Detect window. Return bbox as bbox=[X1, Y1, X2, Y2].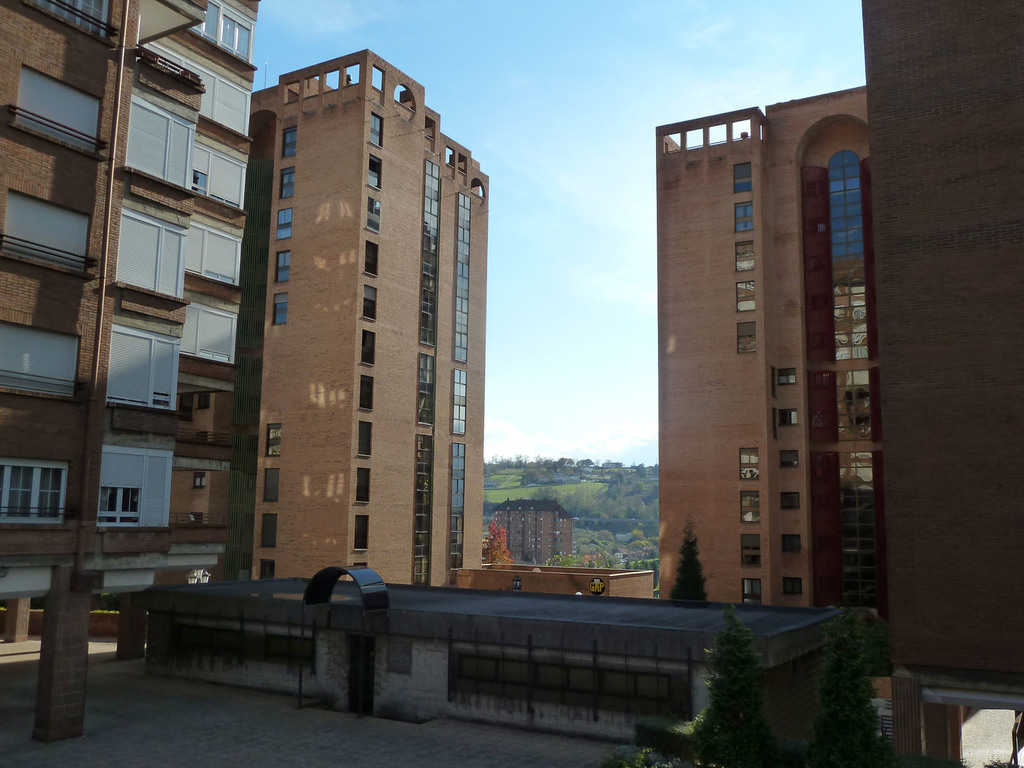
bbox=[740, 447, 760, 481].
